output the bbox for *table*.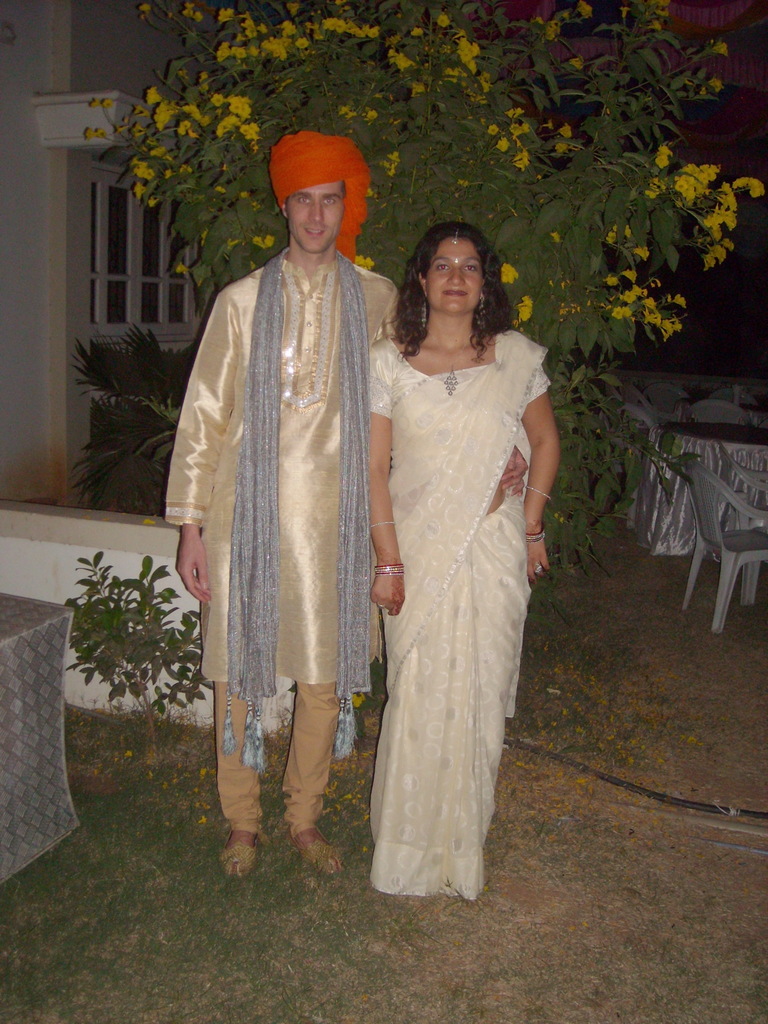
x1=0, y1=572, x2=120, y2=885.
